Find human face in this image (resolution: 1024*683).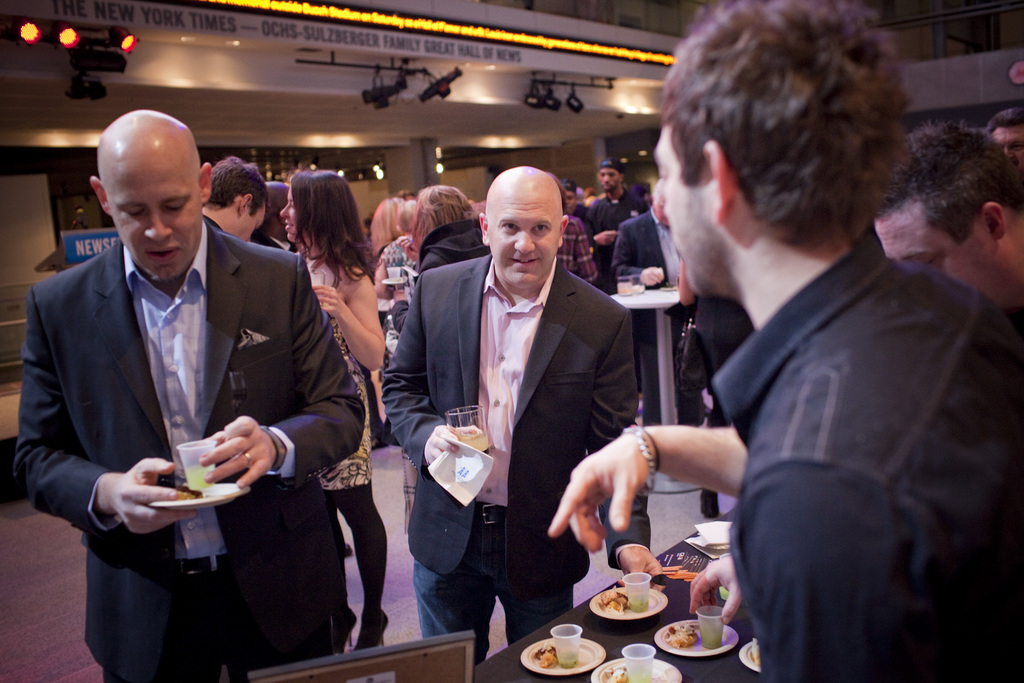
[488,181,563,288].
